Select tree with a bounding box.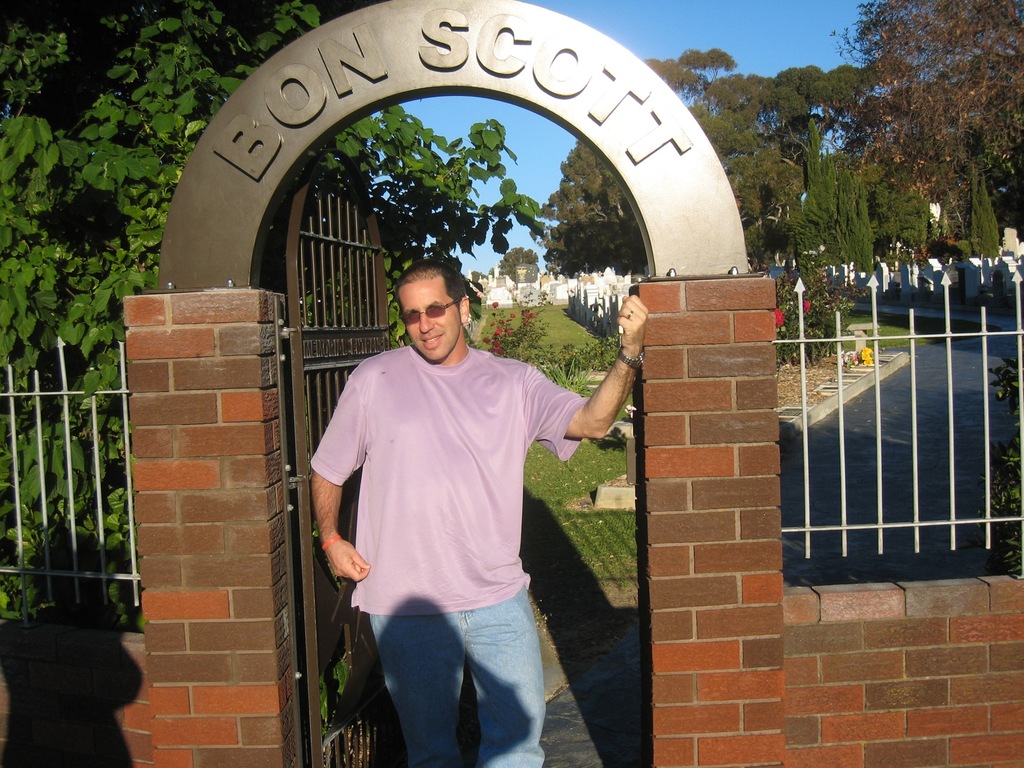
detection(493, 244, 538, 280).
